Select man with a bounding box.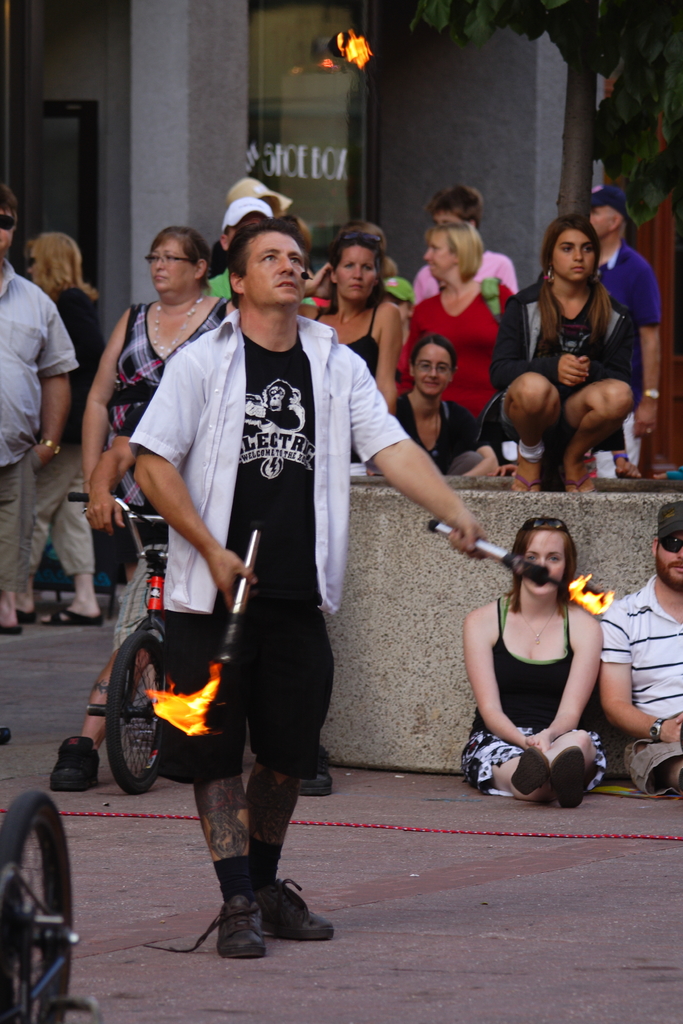
125/207/416/918.
